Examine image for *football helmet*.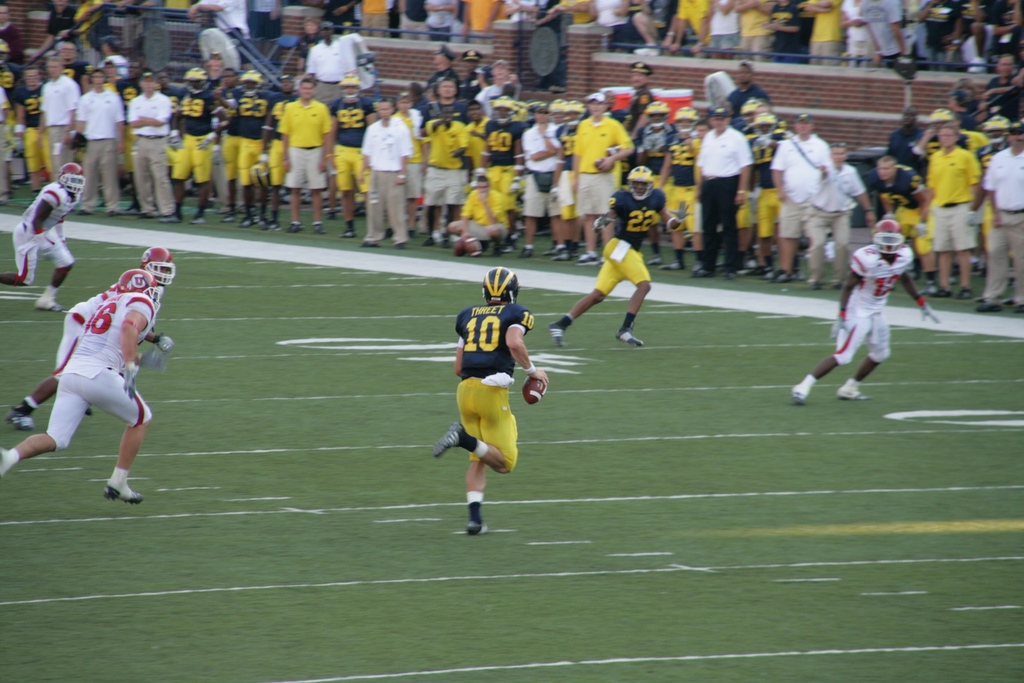
Examination result: bbox=[479, 265, 525, 305].
